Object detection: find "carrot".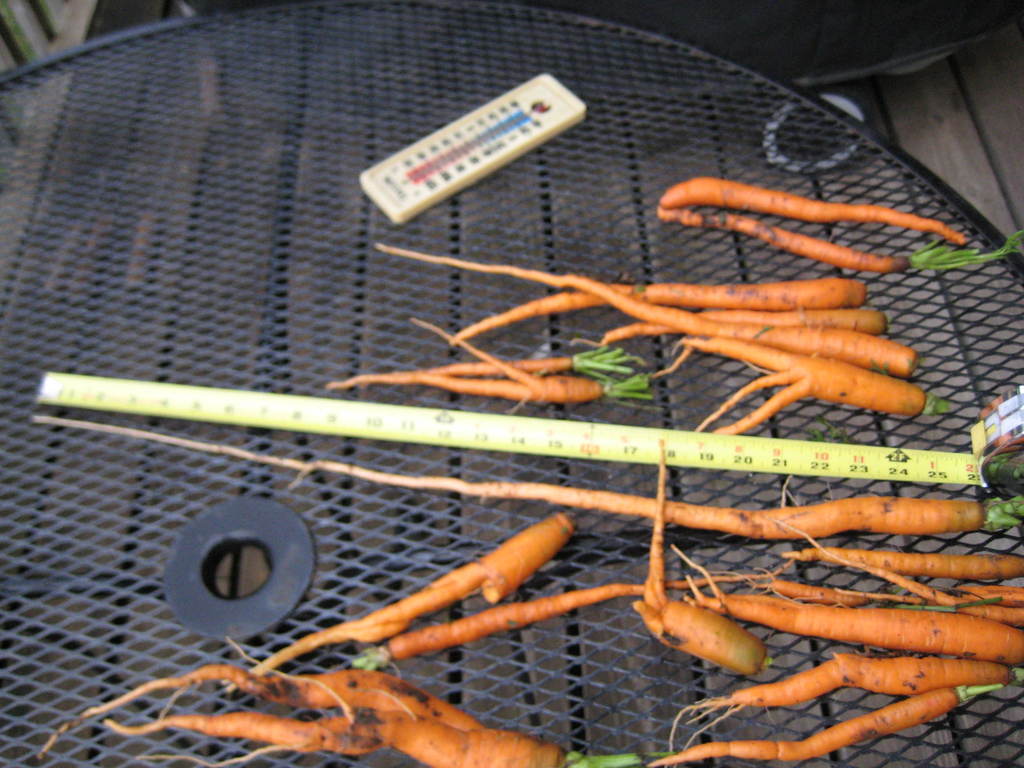
[left=597, top=310, right=891, bottom=344].
